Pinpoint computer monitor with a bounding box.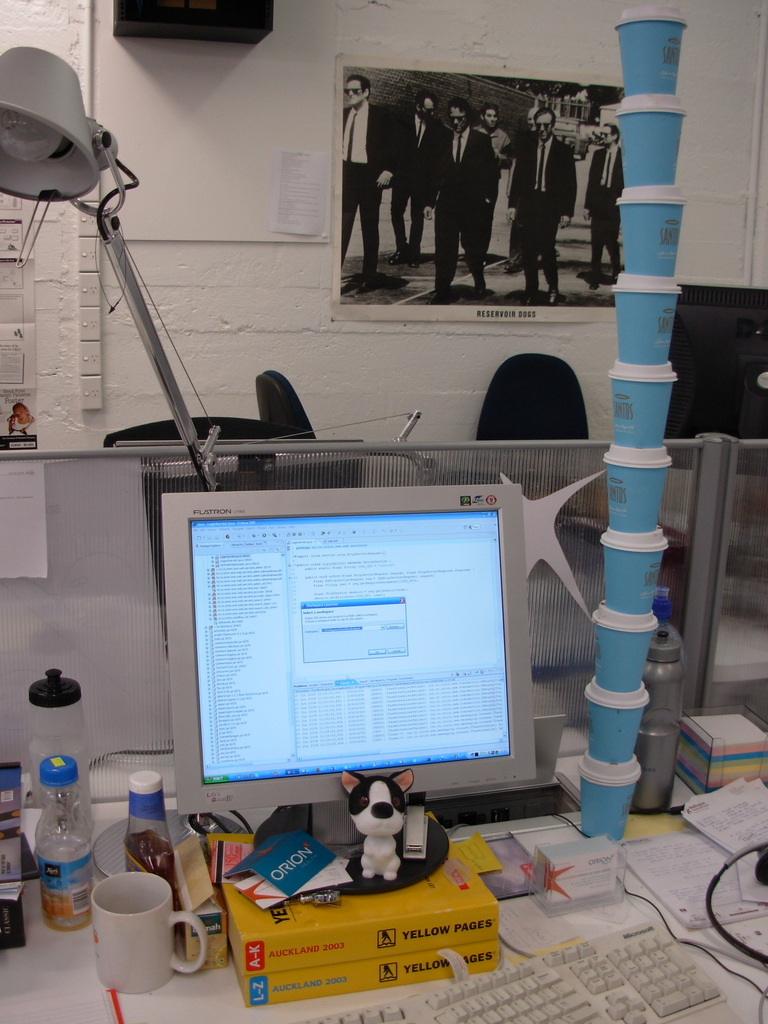
bbox=(658, 280, 767, 477).
